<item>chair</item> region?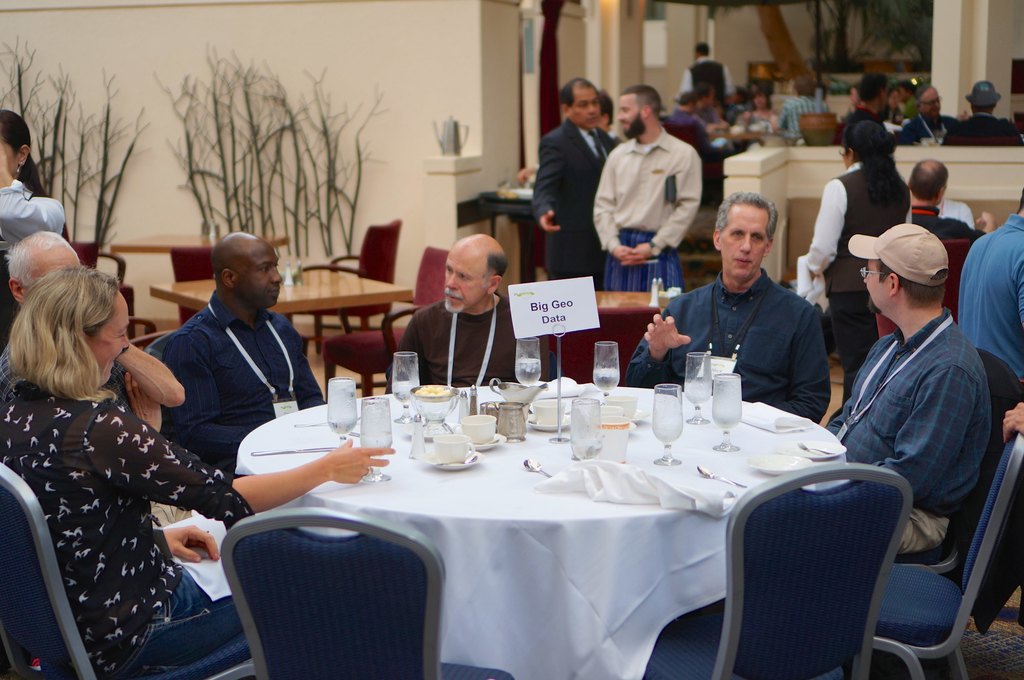
(x1=61, y1=236, x2=136, y2=336)
